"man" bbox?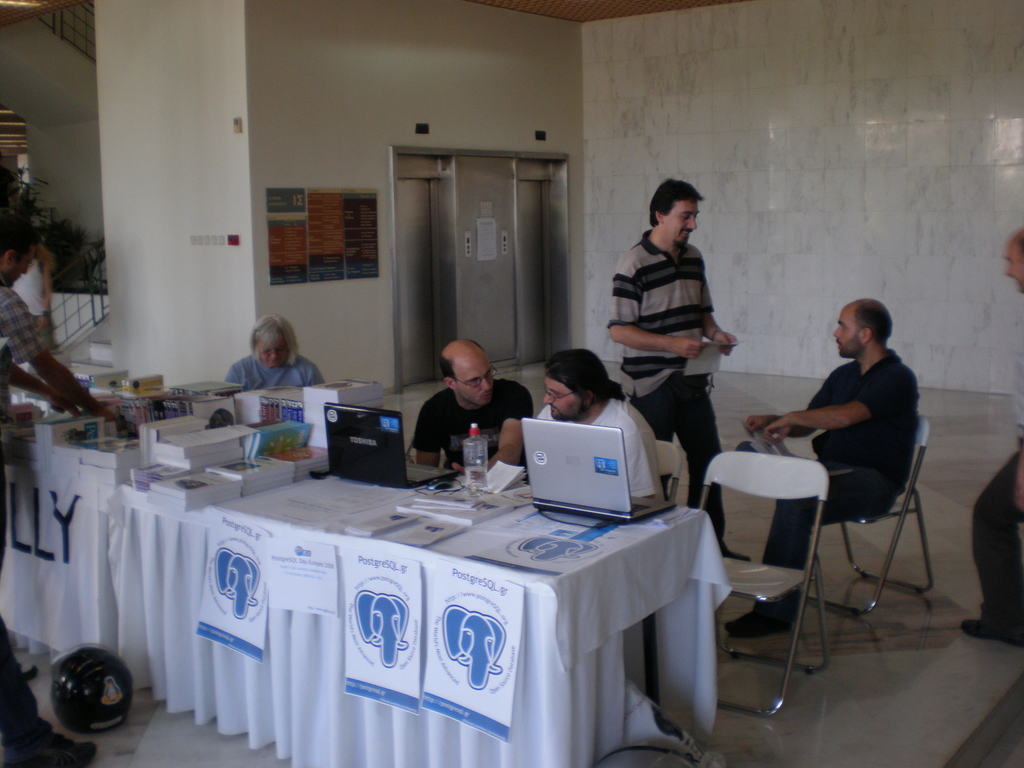
958, 224, 1023, 641
